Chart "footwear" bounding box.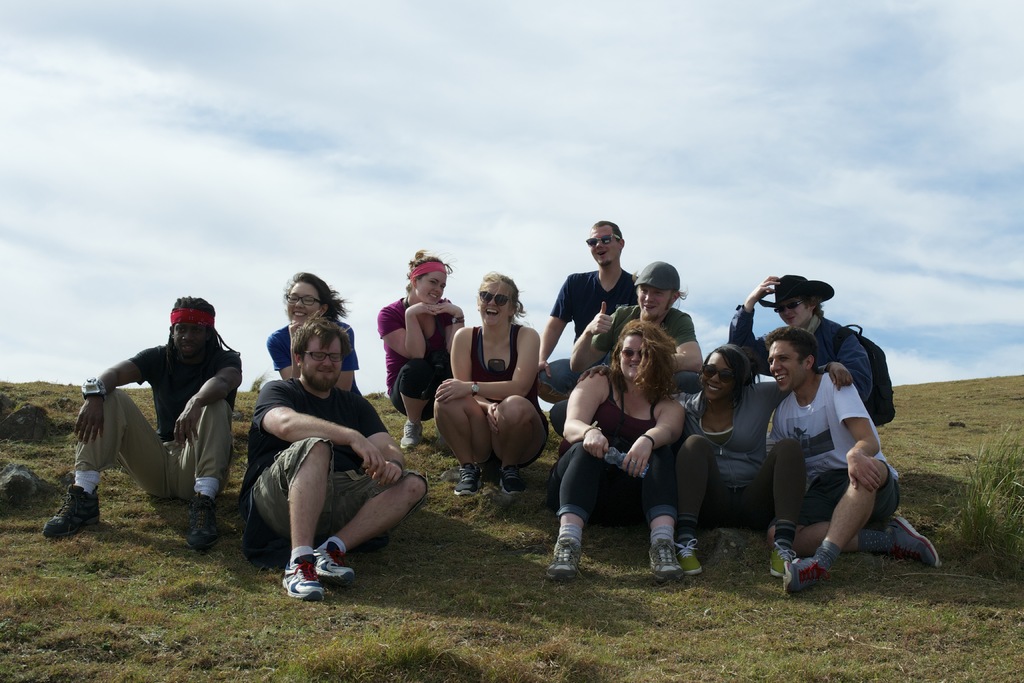
Charted: bbox=[42, 482, 102, 542].
